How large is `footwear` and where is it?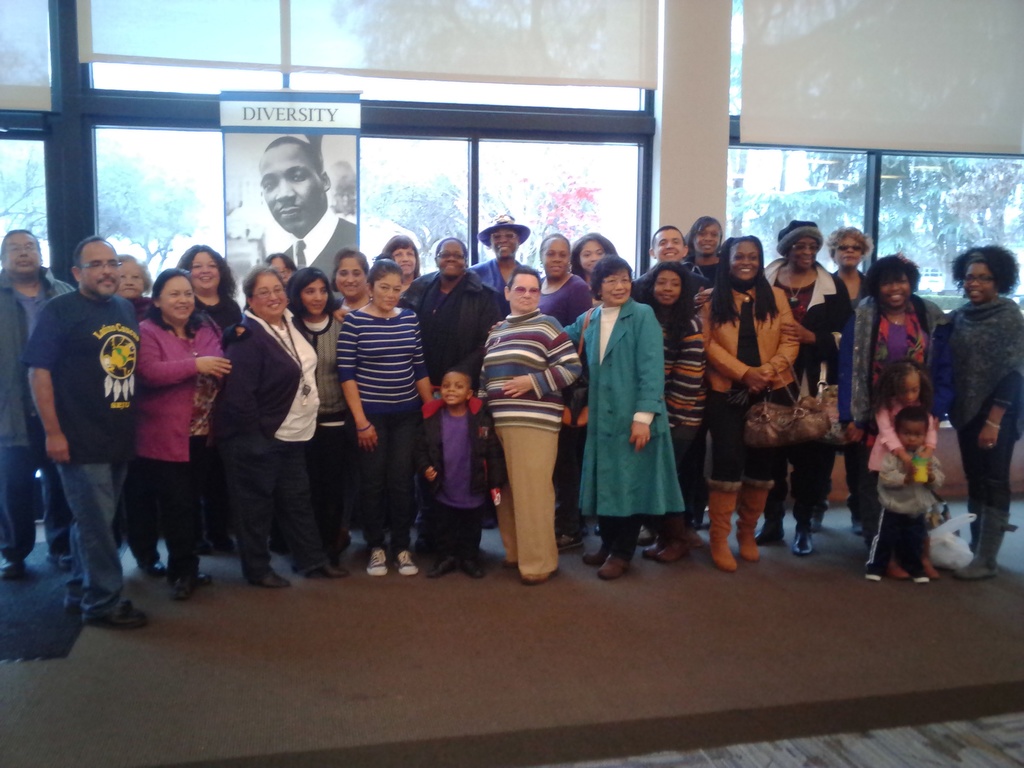
Bounding box: 250:569:290:588.
